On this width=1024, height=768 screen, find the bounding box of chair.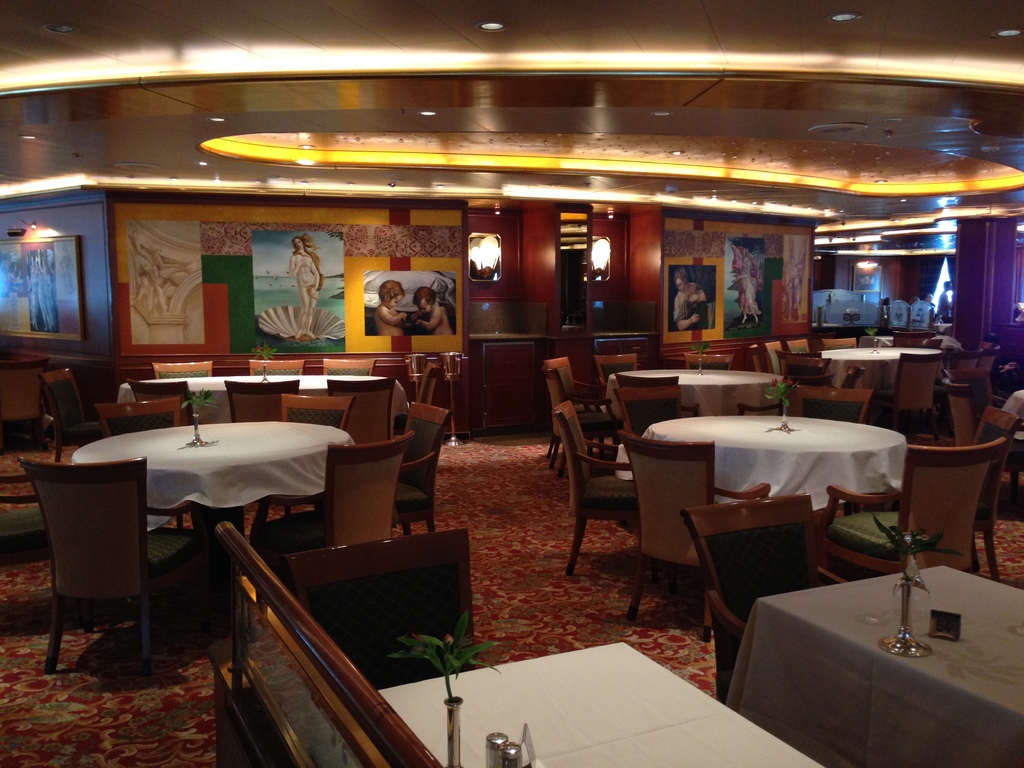
Bounding box: pyautogui.locateOnScreen(260, 392, 359, 525).
